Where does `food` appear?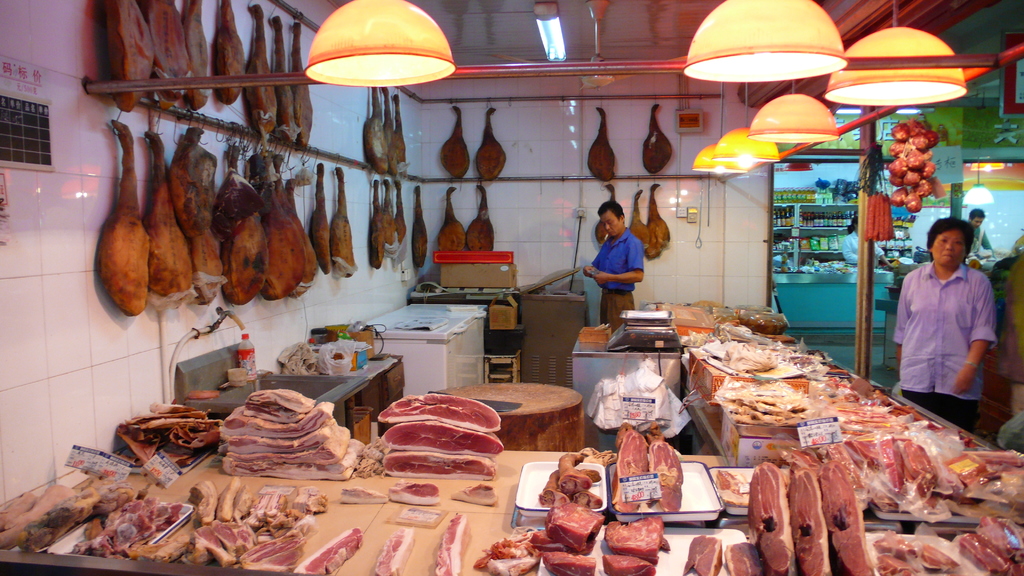
Appears at box=[742, 308, 788, 337].
